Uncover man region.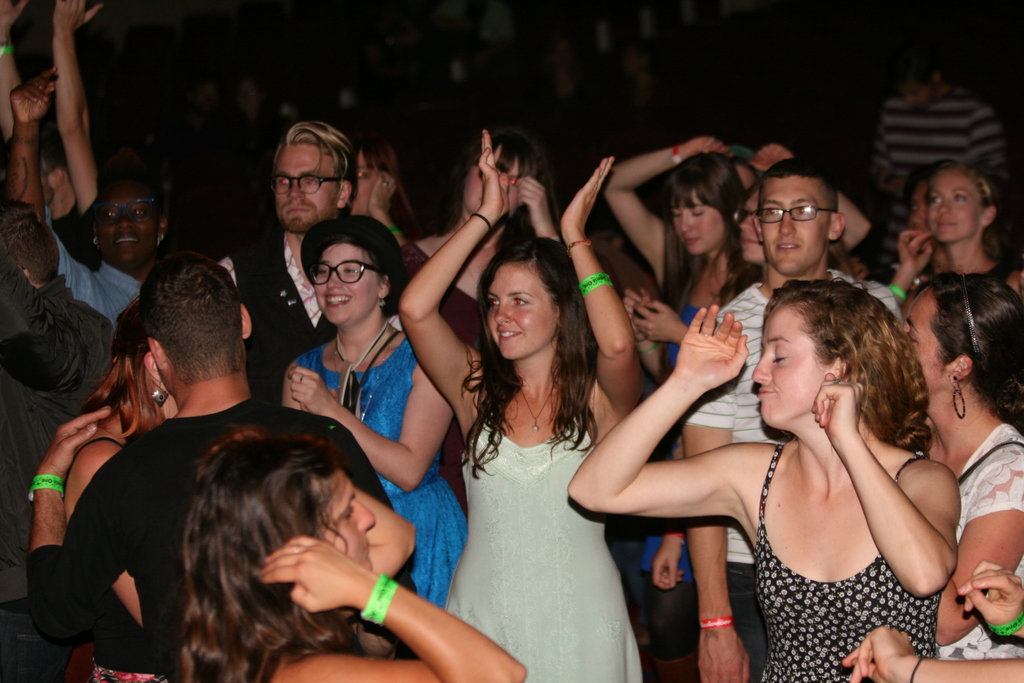
Uncovered: bbox(24, 261, 421, 682).
